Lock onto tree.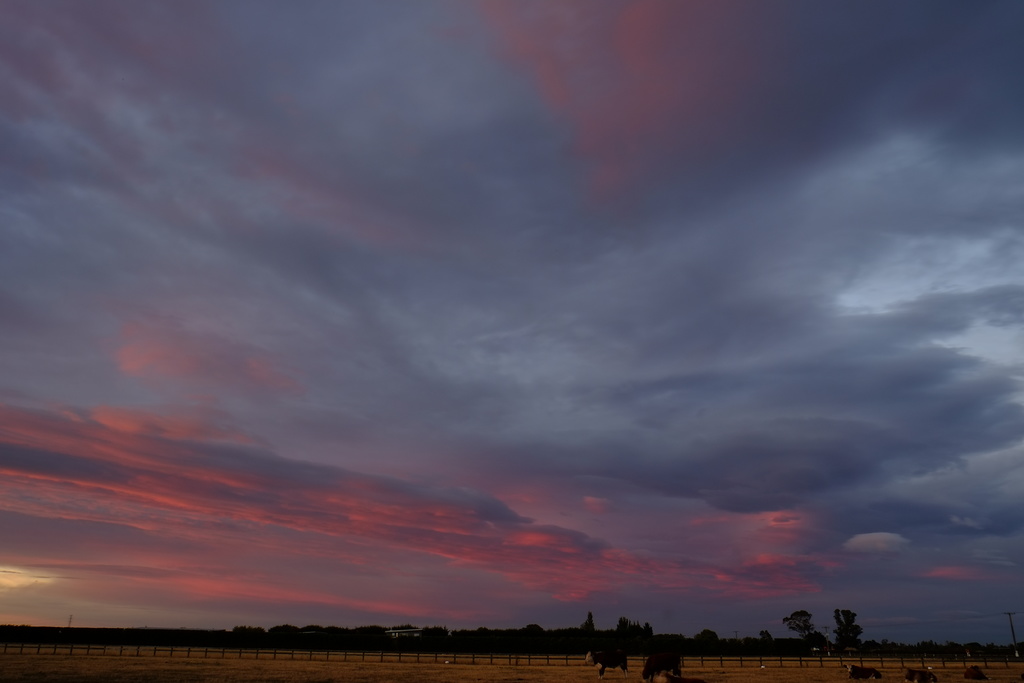
Locked: <region>241, 615, 721, 655</region>.
